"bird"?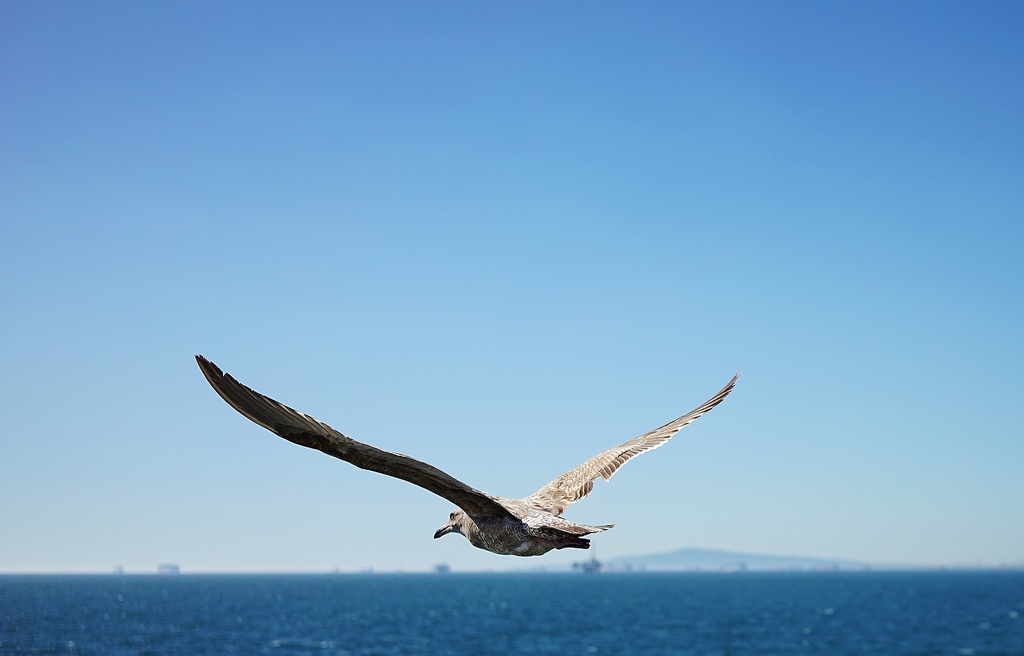
189:349:764:563
